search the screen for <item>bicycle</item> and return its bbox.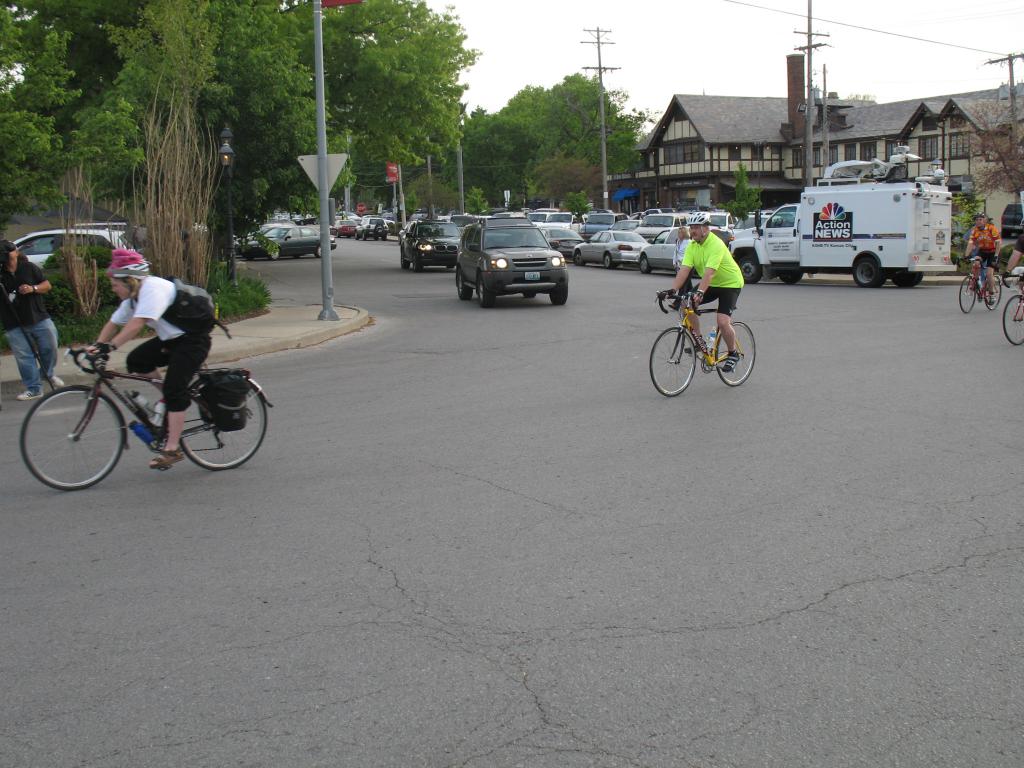
Found: x1=1003 y1=273 x2=1023 y2=346.
